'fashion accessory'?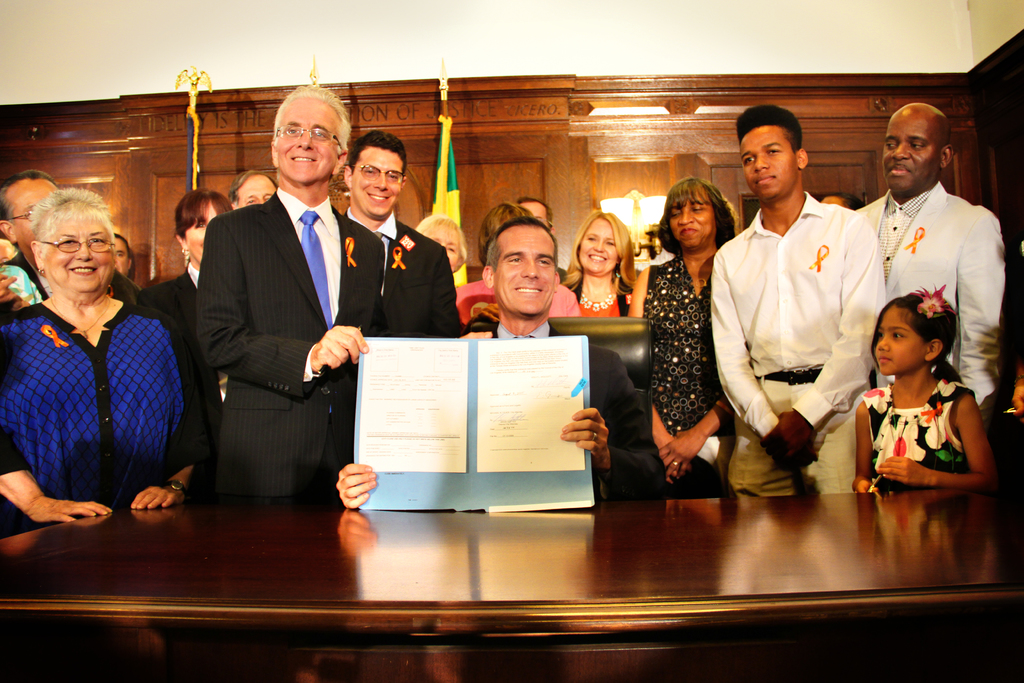
BBox(35, 238, 114, 254)
